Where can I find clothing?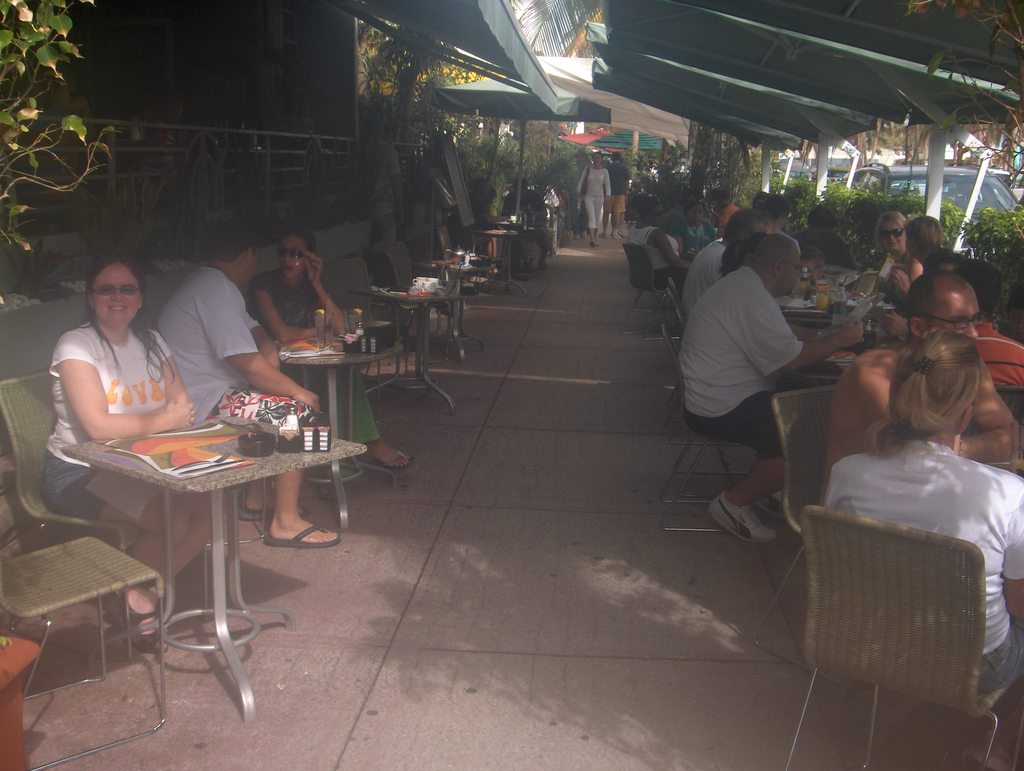
You can find it at [x1=683, y1=221, x2=716, y2=249].
